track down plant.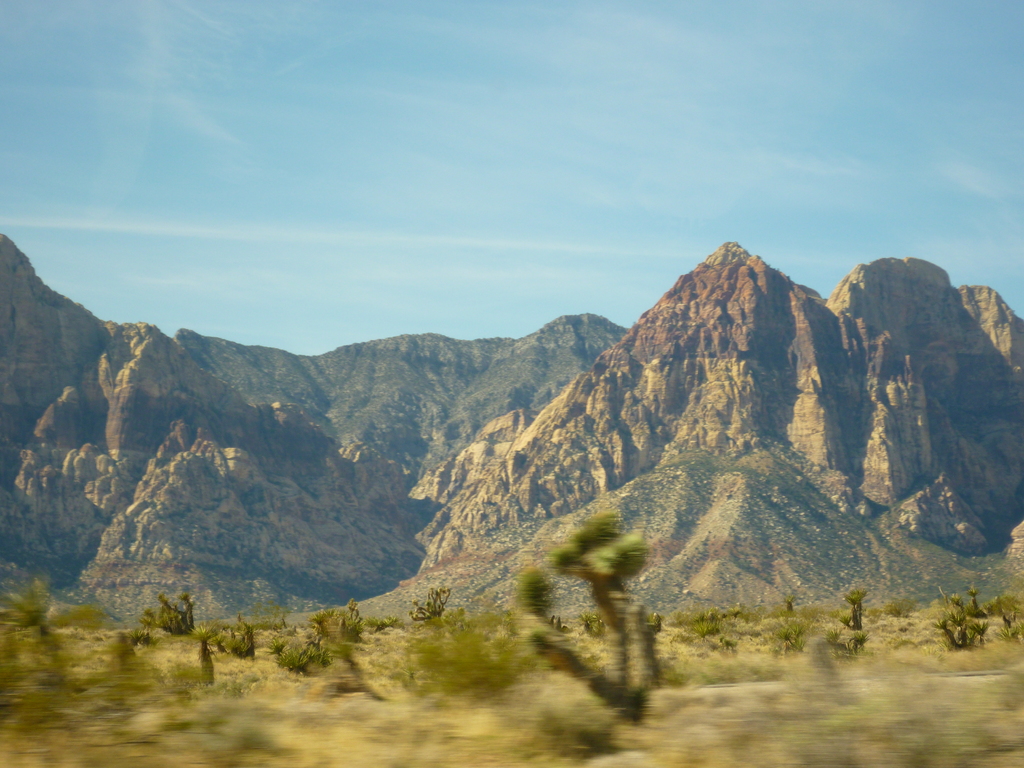
Tracked to 192,623,220,694.
